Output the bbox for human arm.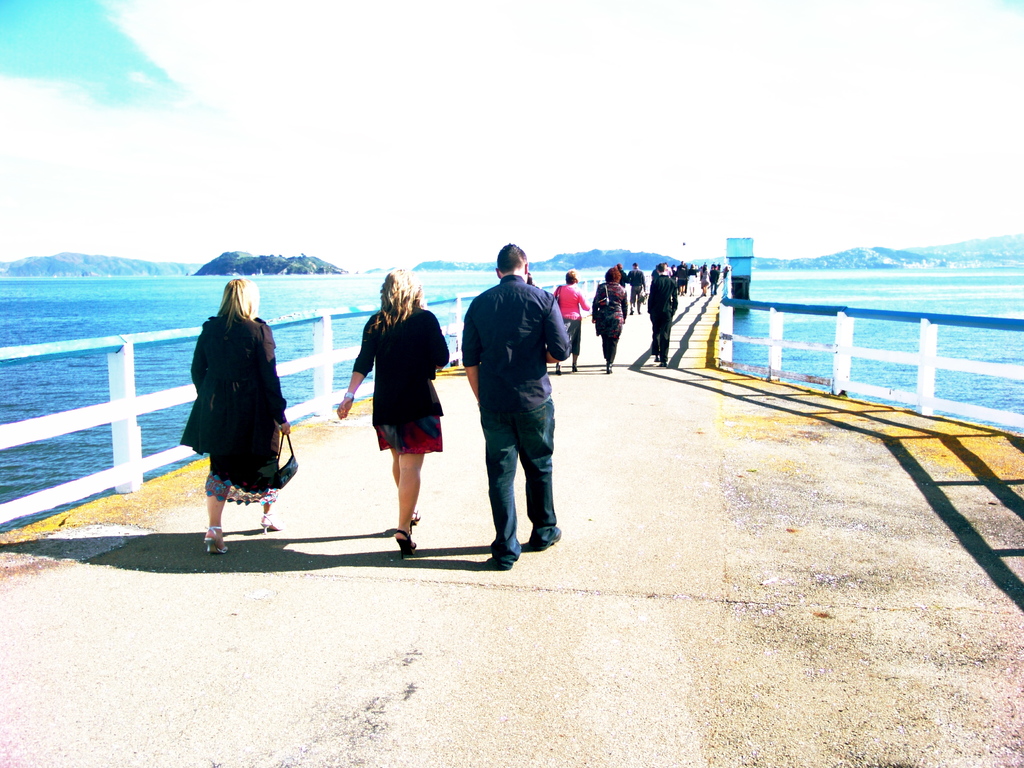
<bbox>639, 271, 646, 305</bbox>.
